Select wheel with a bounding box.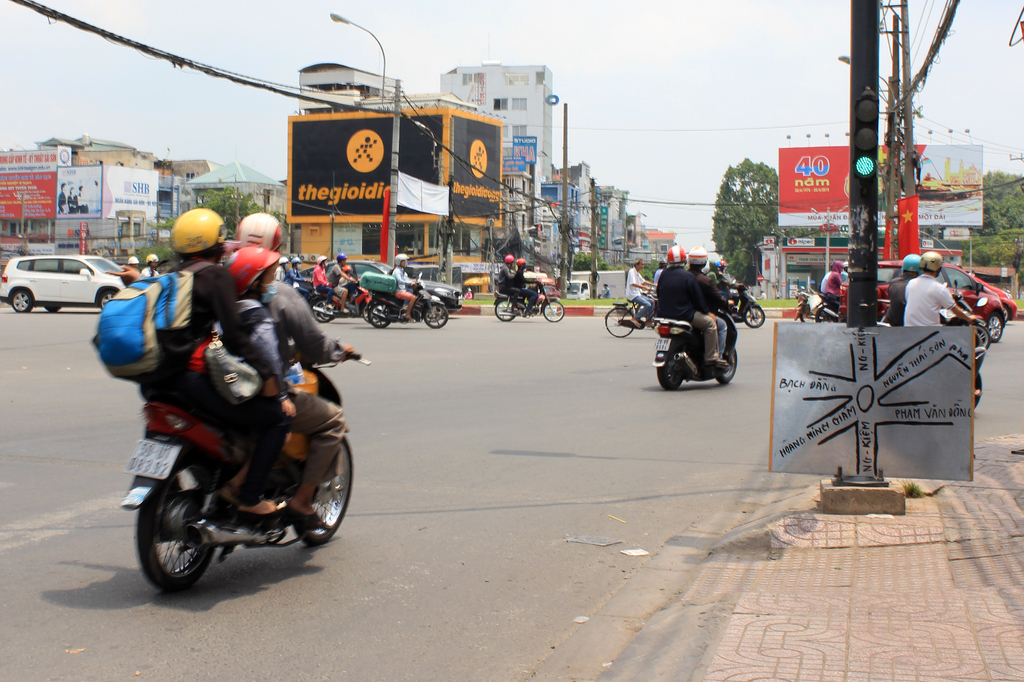
<region>96, 288, 118, 308</region>.
